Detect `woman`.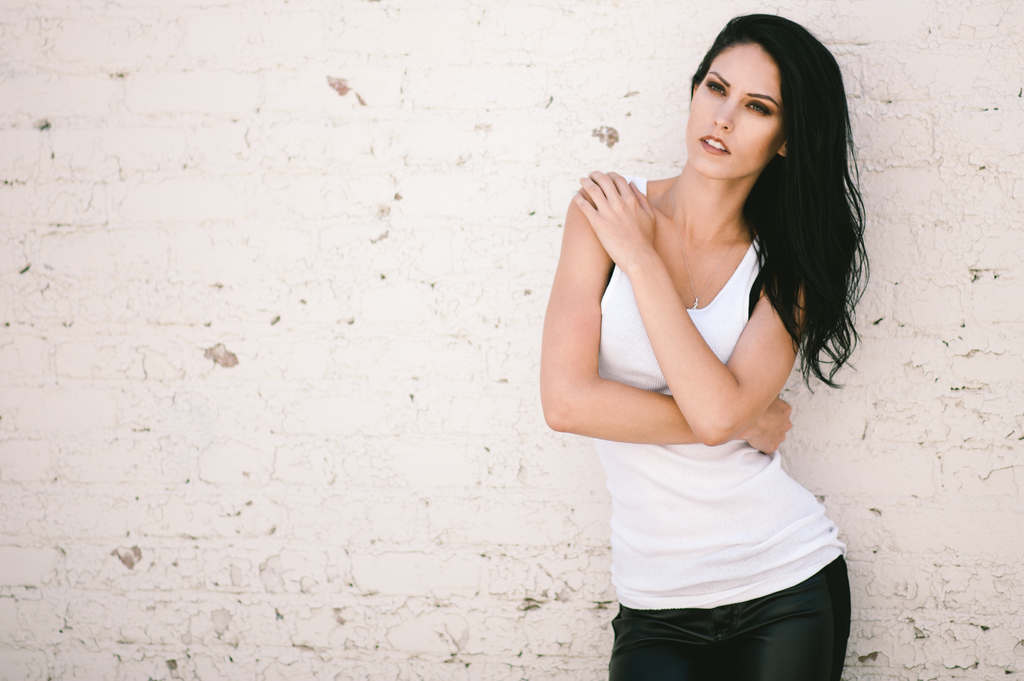
Detected at l=536, t=13, r=871, b=680.
